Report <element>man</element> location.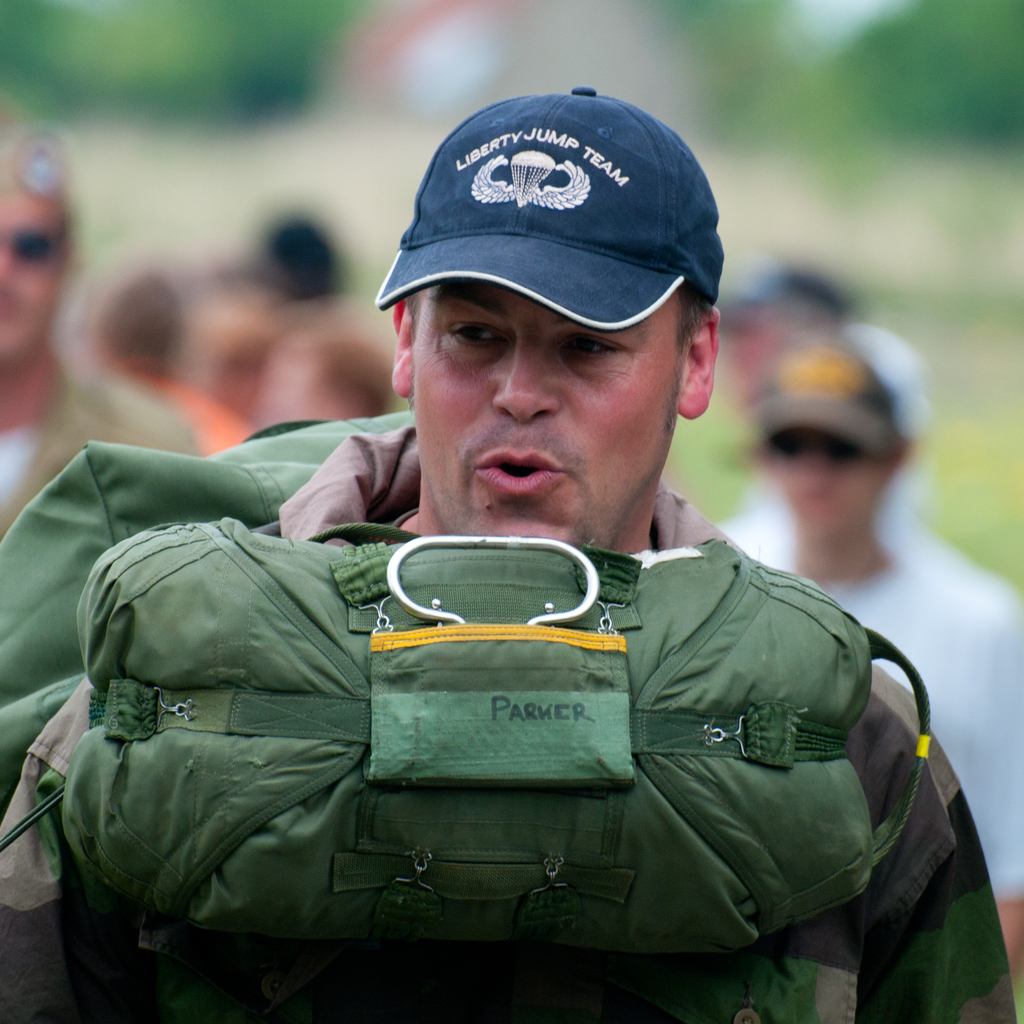
Report: region(751, 347, 1023, 960).
